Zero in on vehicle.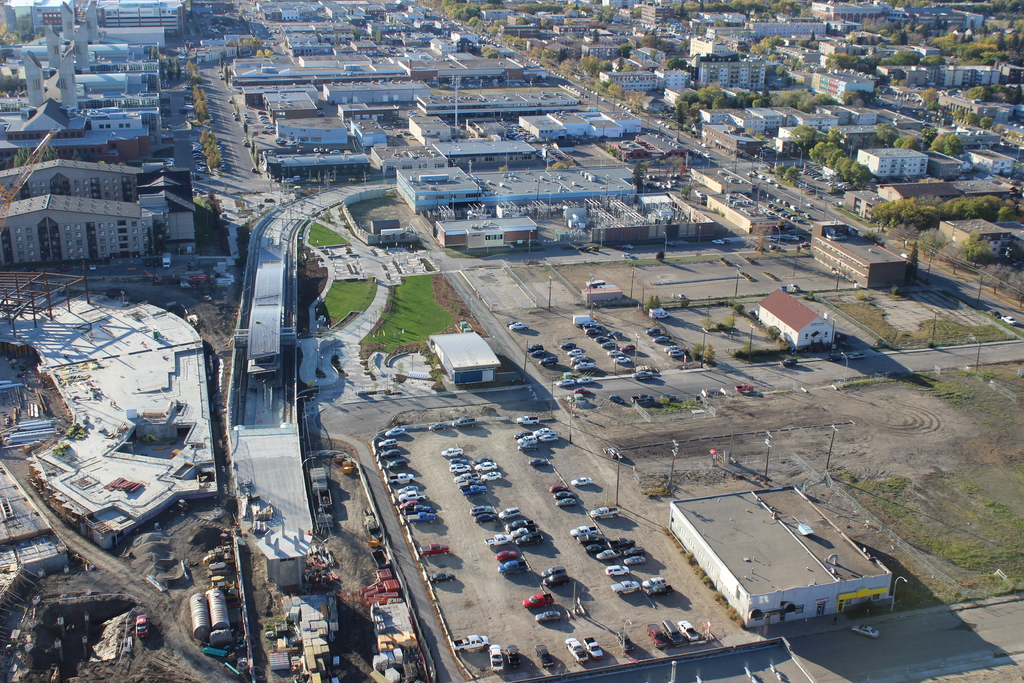
Zeroed in: [132,612,152,637].
